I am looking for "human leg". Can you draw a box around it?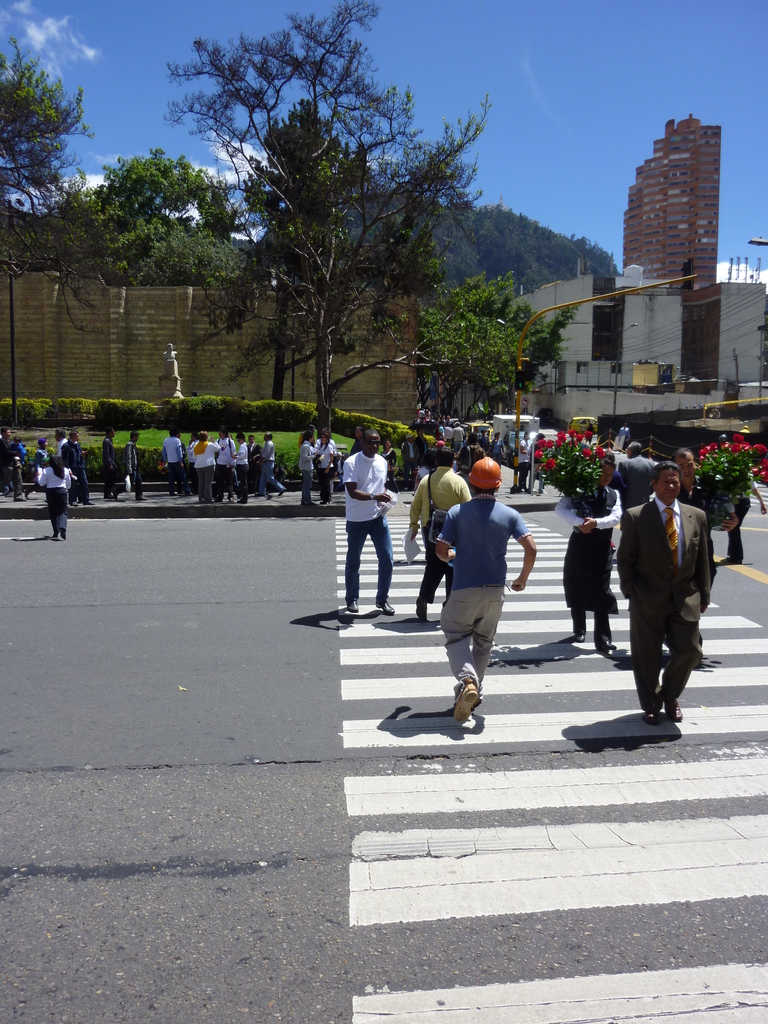
Sure, the bounding box is 632,609,662,714.
